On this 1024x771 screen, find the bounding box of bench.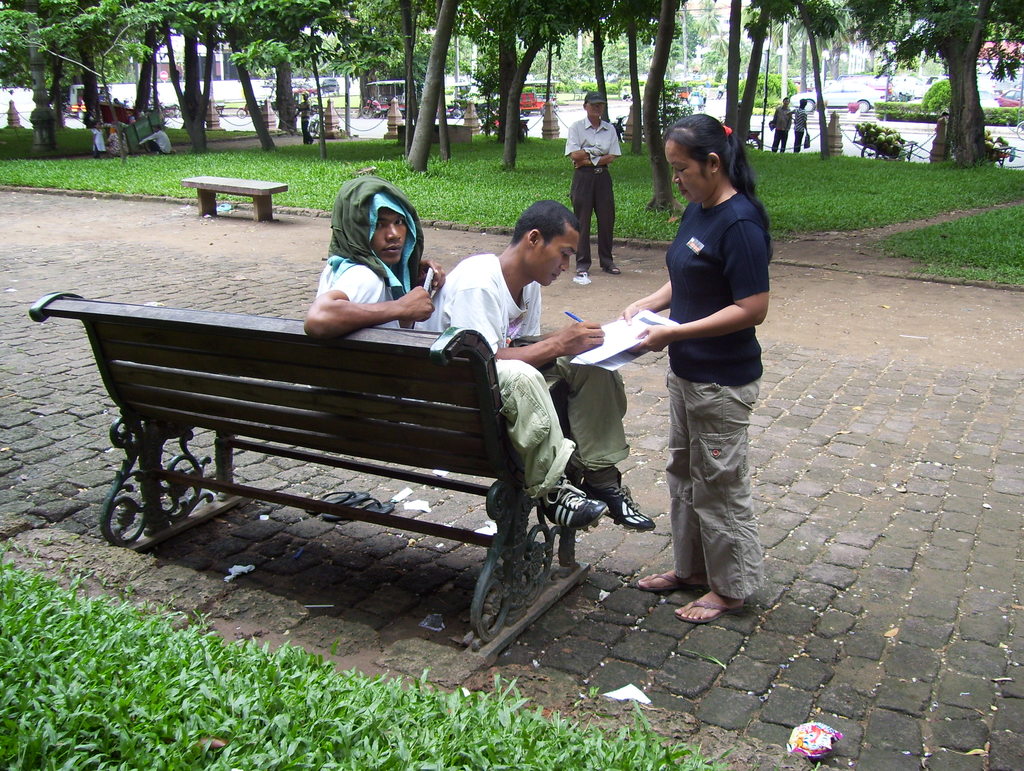
Bounding box: <bbox>180, 175, 283, 222</bbox>.
